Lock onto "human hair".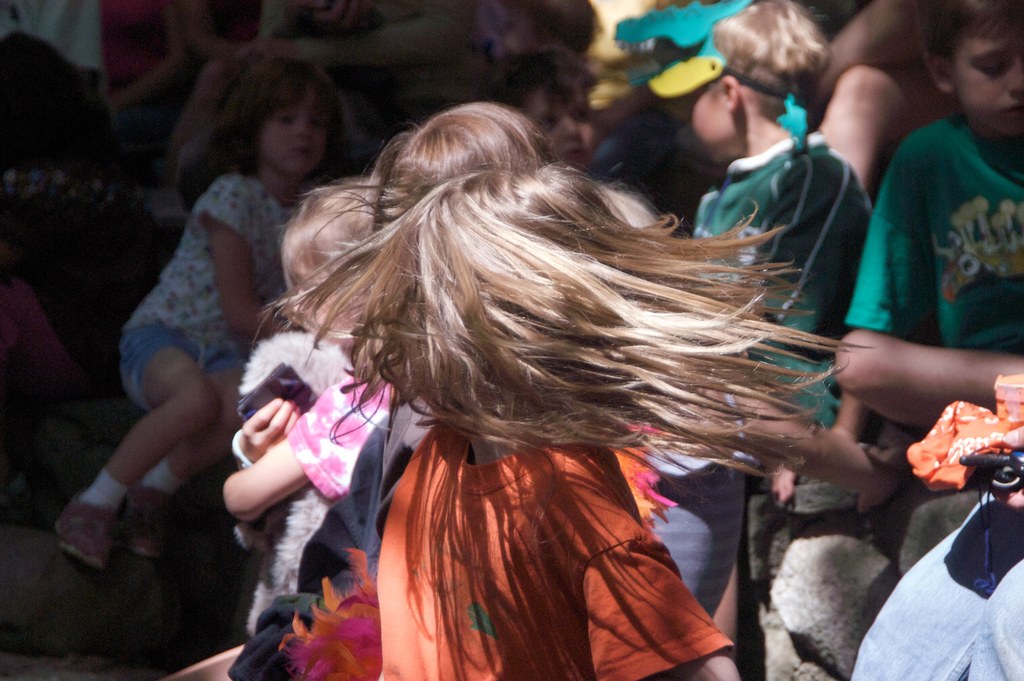
Locked: BBox(362, 98, 559, 245).
